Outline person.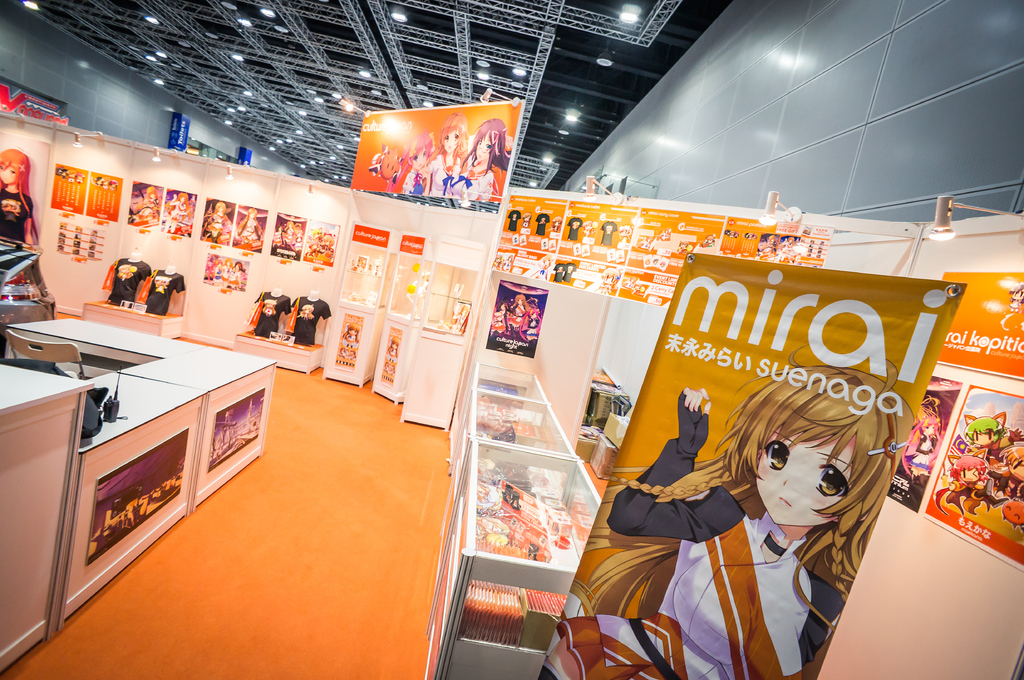
Outline: left=412, top=117, right=474, bottom=200.
